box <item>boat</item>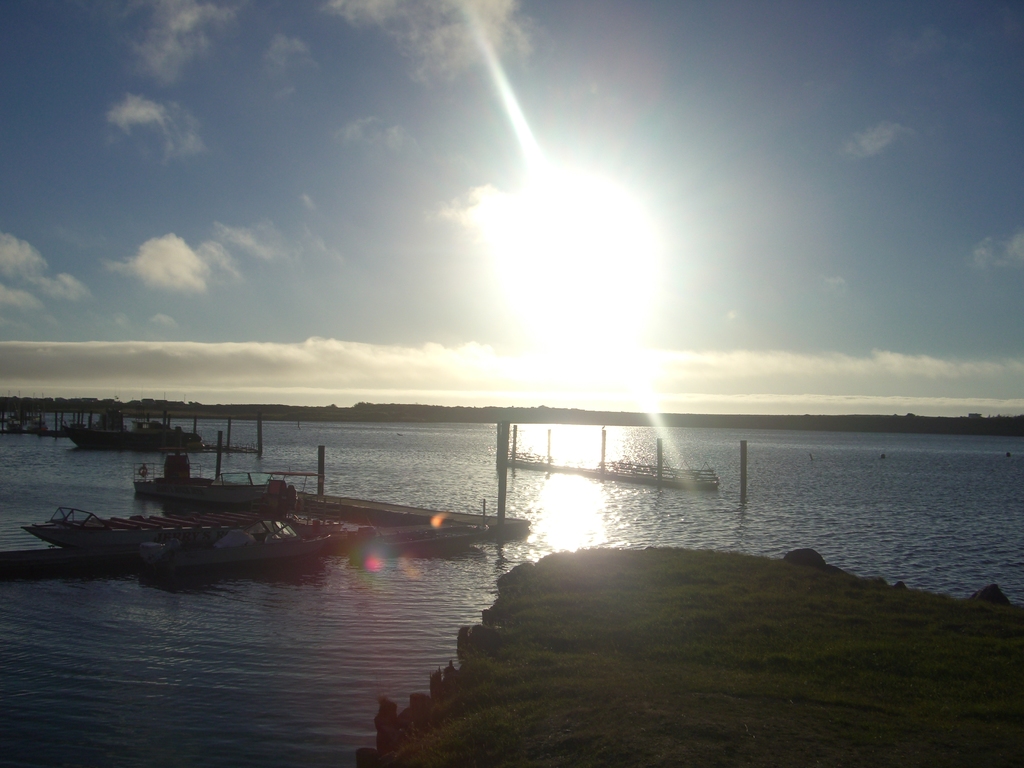
27,474,314,551
